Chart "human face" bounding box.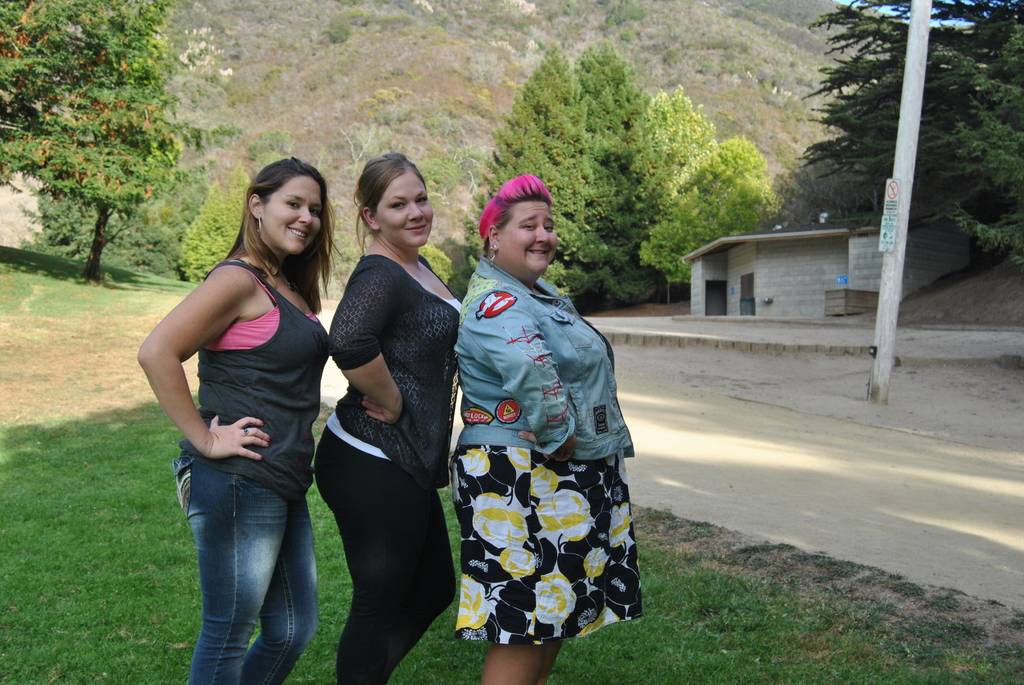
Charted: [376, 171, 435, 249].
